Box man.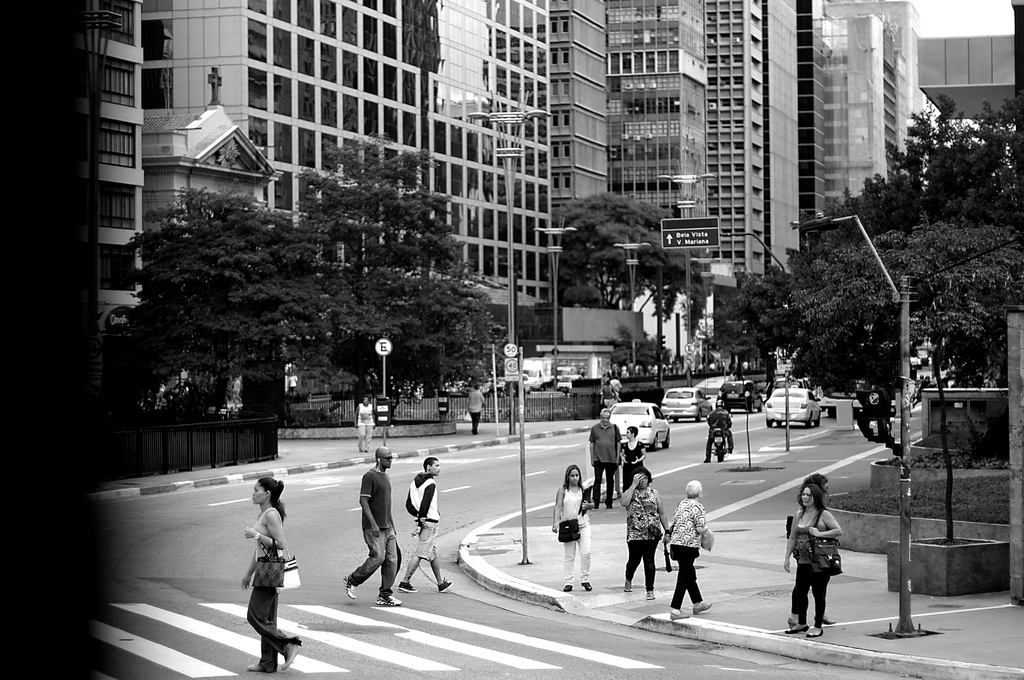
<region>701, 396, 733, 464</region>.
